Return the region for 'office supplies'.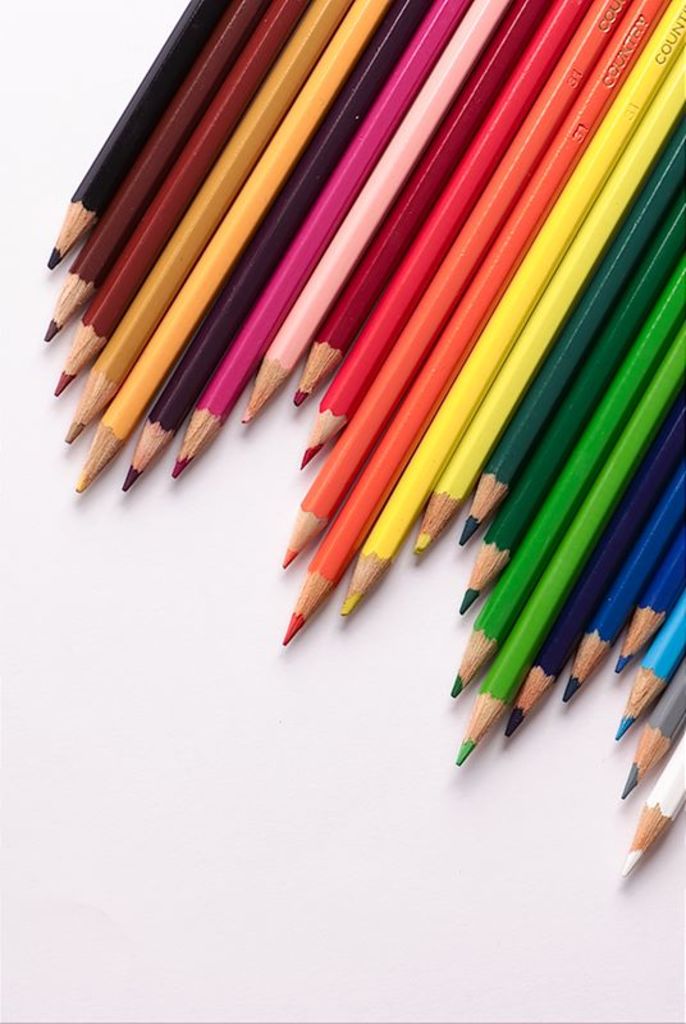
<box>49,3,265,337</box>.
